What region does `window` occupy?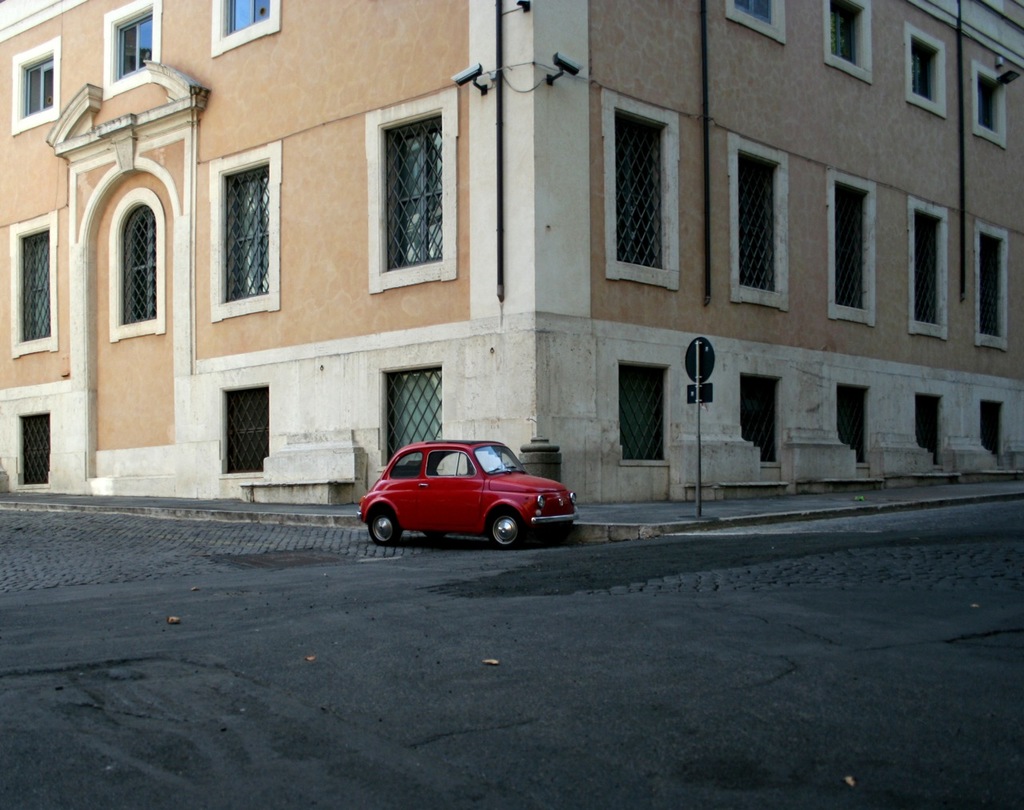
370:87:456:295.
